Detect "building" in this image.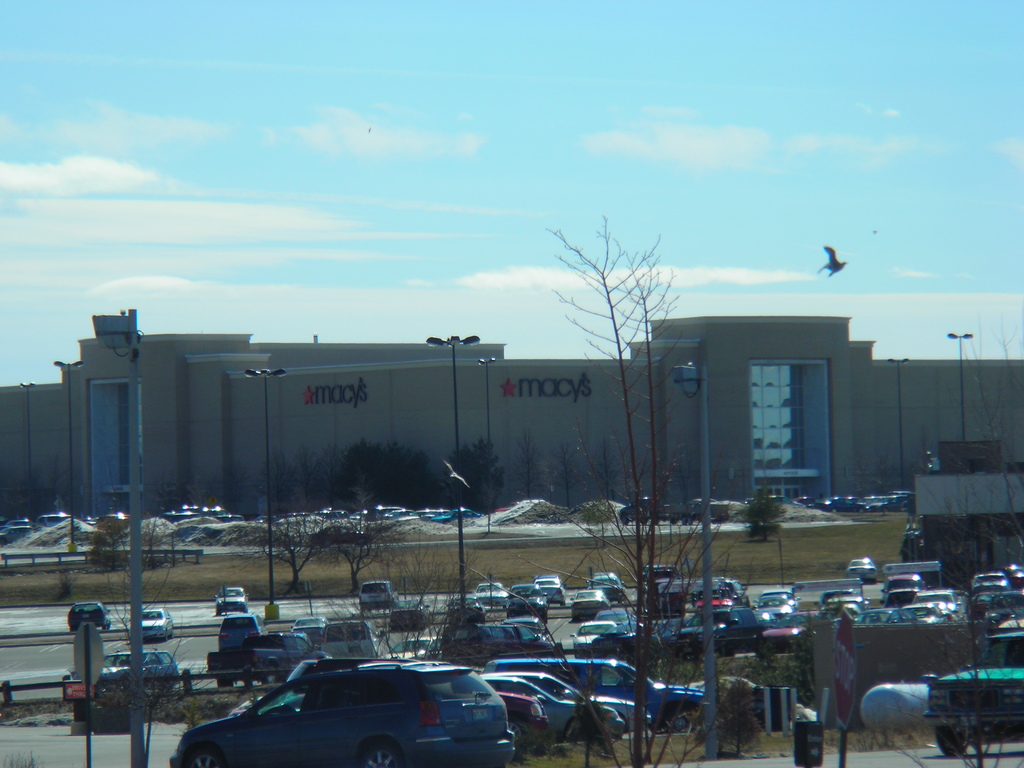
Detection: bbox=(0, 301, 1023, 523).
